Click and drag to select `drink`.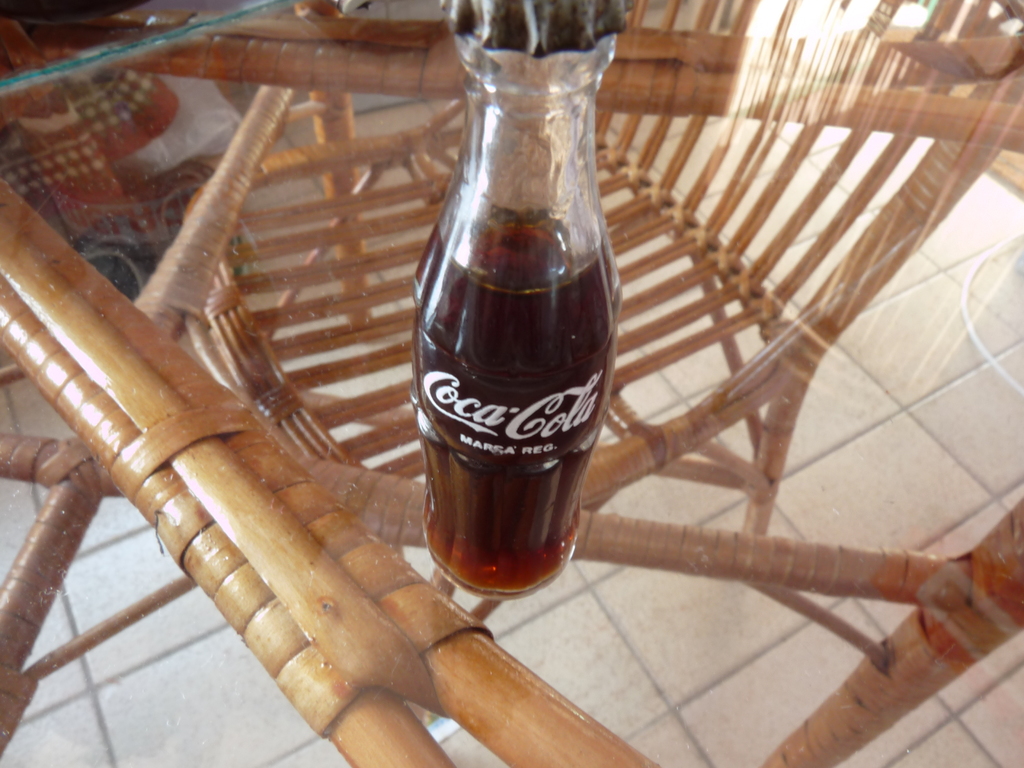
Selection: 399,282,608,604.
